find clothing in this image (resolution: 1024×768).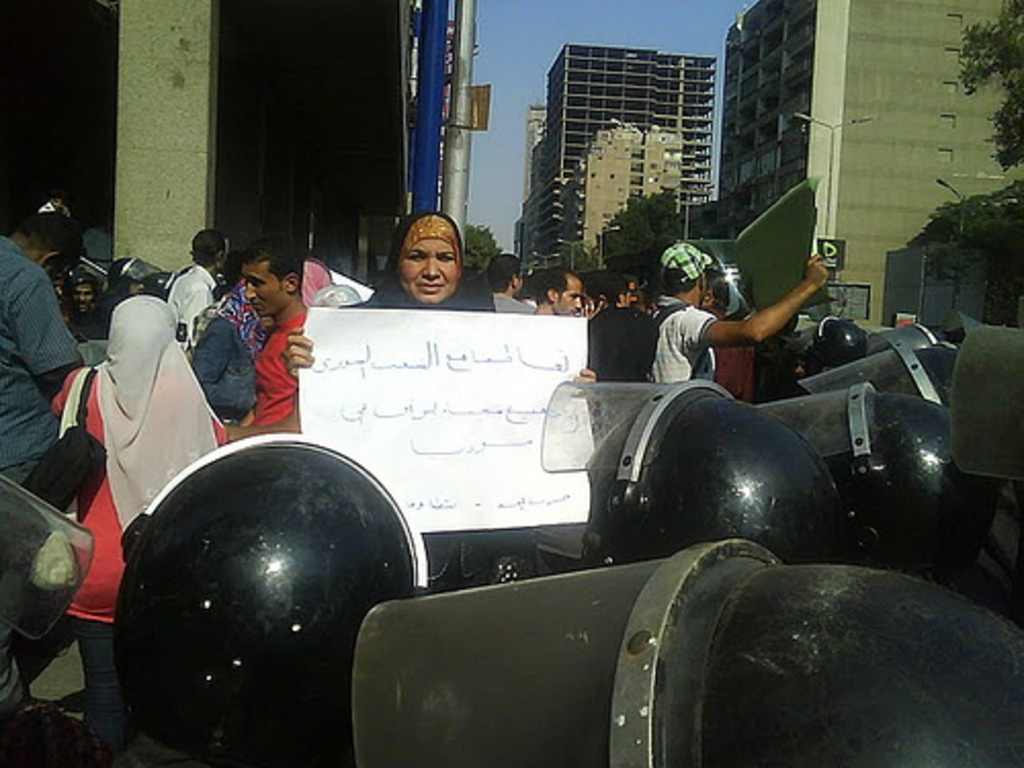
707,340,760,408.
